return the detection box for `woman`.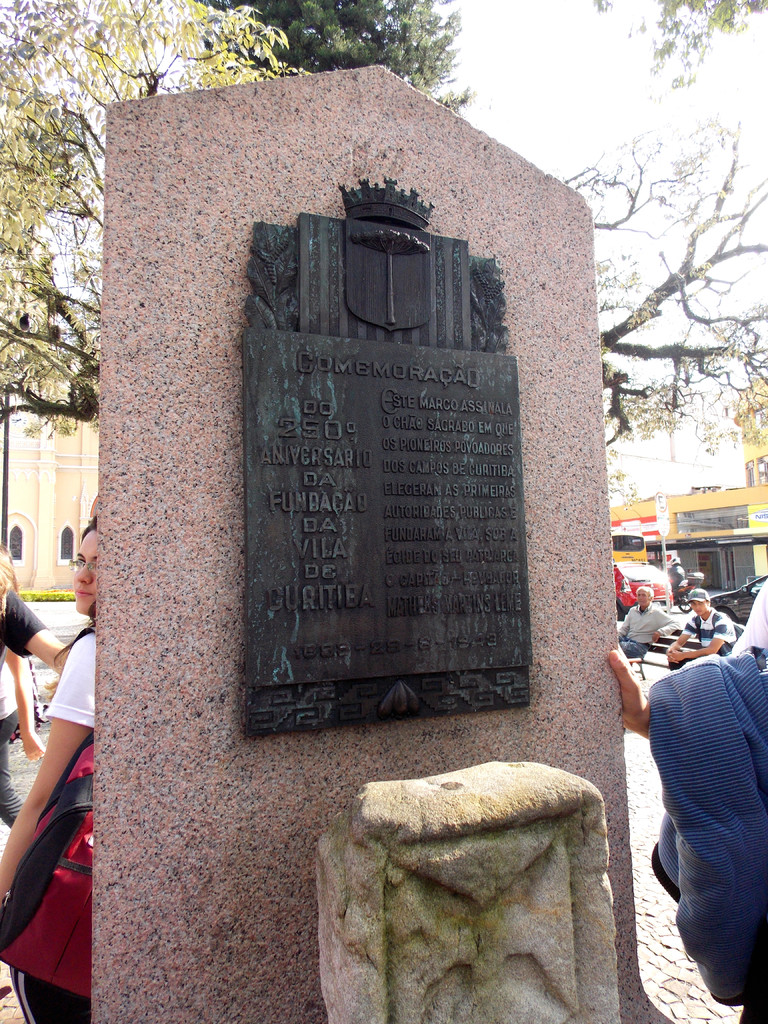
(0,527,97,1023).
